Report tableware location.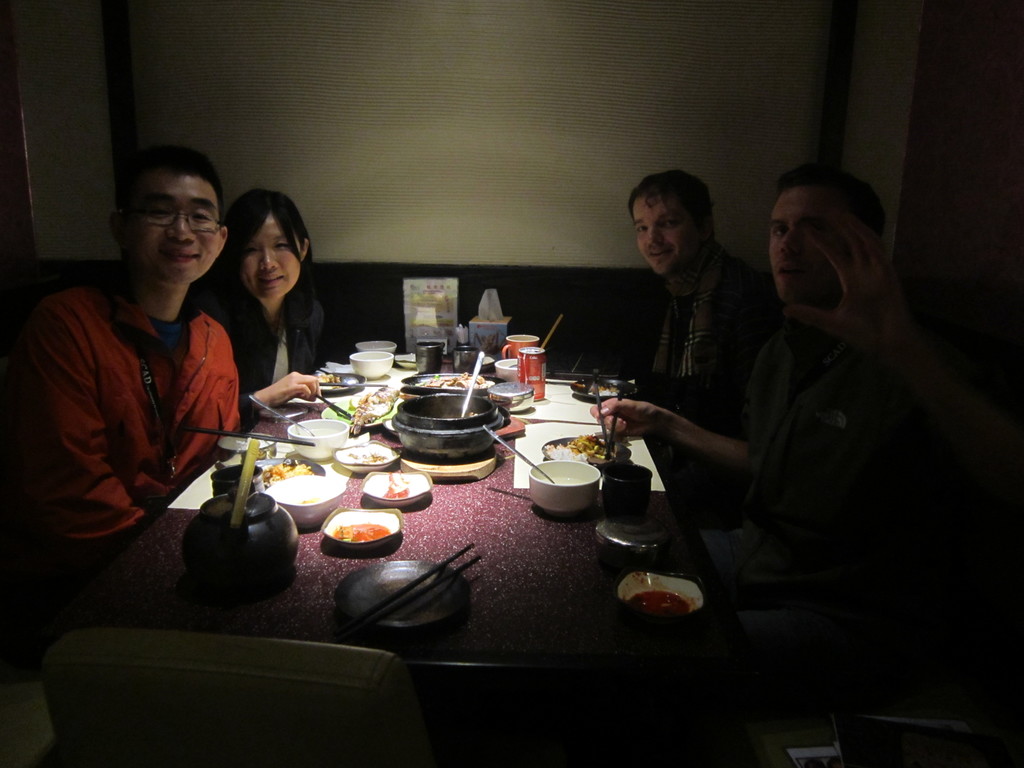
Report: bbox=[250, 458, 329, 490].
